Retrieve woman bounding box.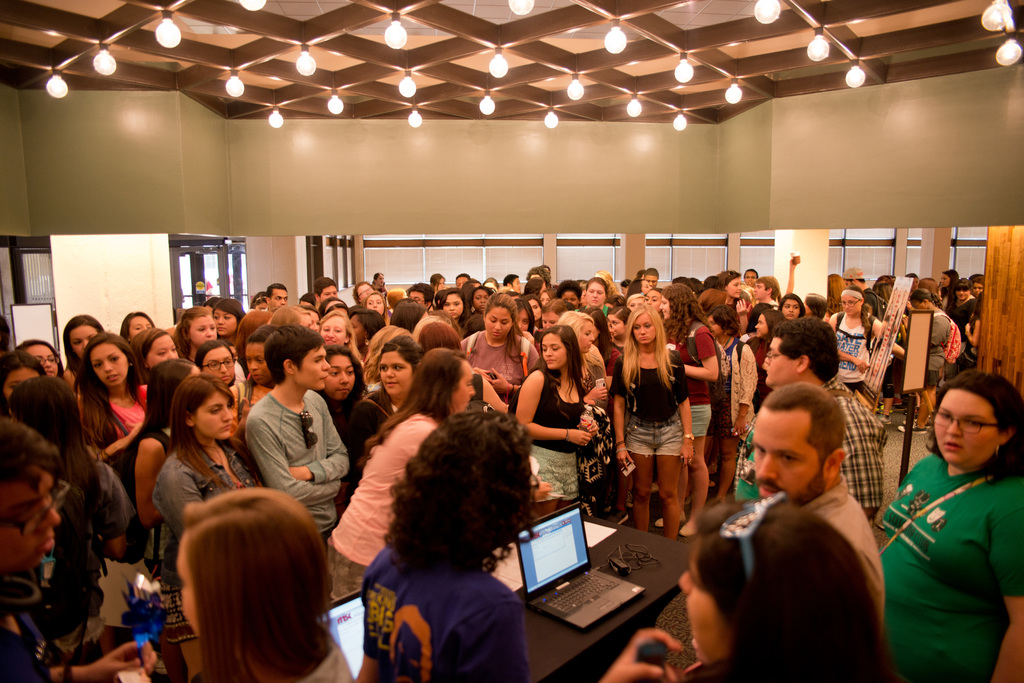
Bounding box: <box>778,291,806,323</box>.
